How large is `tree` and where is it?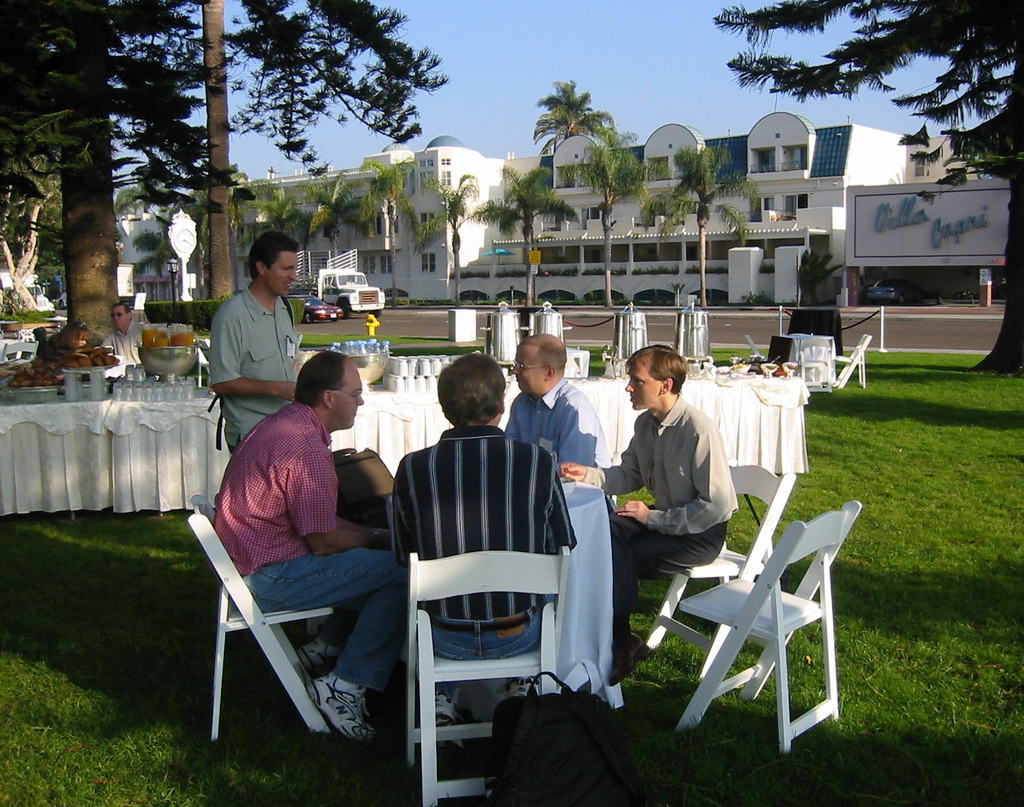
Bounding box: <region>417, 170, 485, 305</region>.
